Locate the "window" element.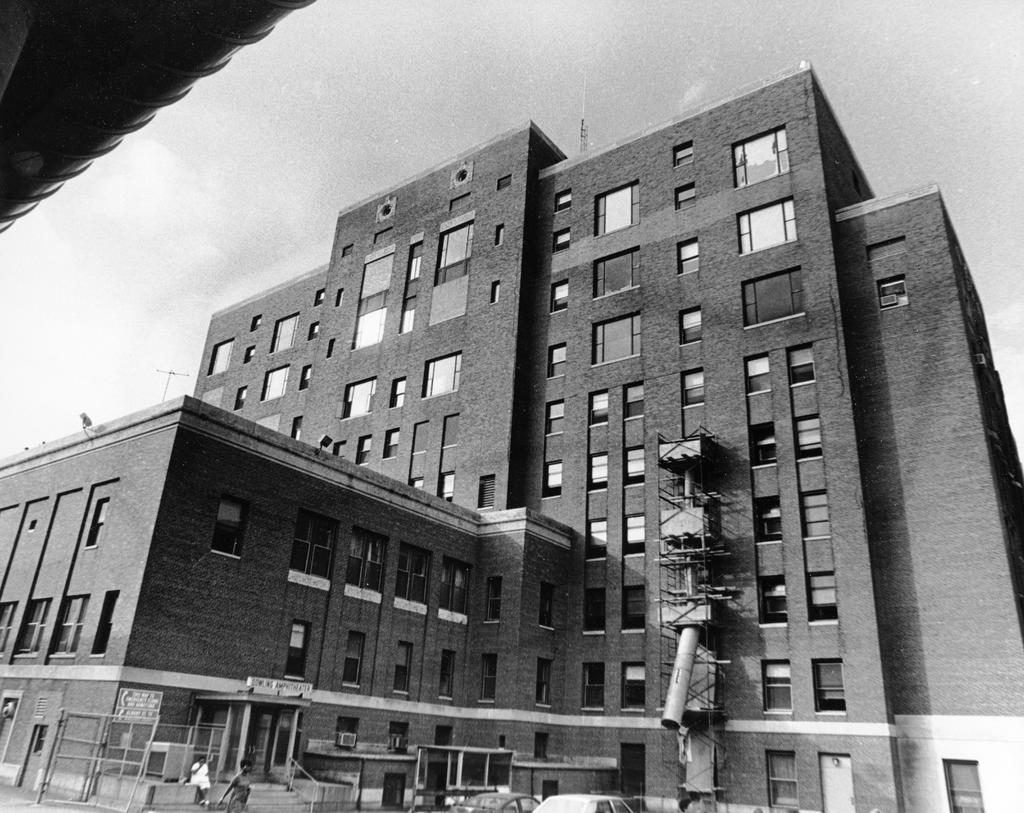
Element bbox: {"x1": 593, "y1": 312, "x2": 637, "y2": 367}.
